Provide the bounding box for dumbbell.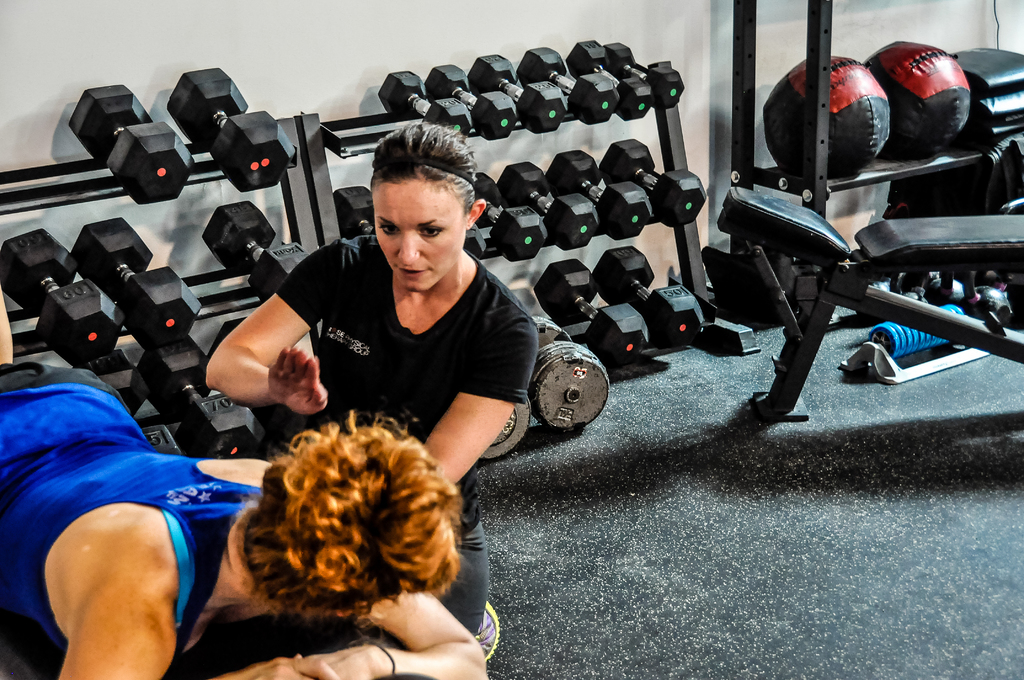
(x1=76, y1=211, x2=205, y2=353).
